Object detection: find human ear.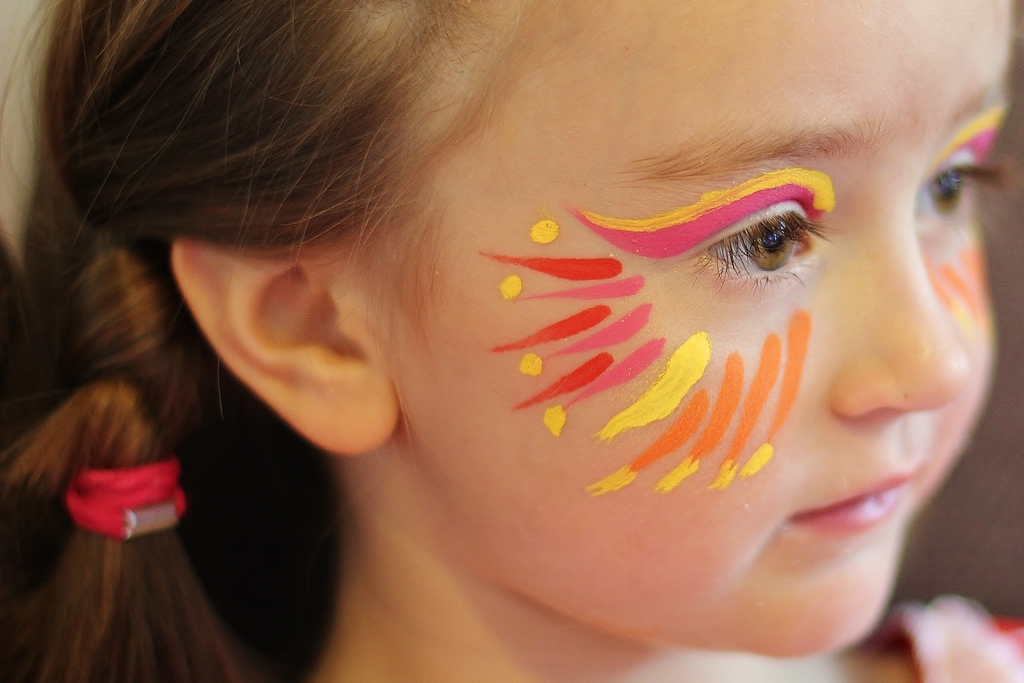
<box>173,232,402,456</box>.
